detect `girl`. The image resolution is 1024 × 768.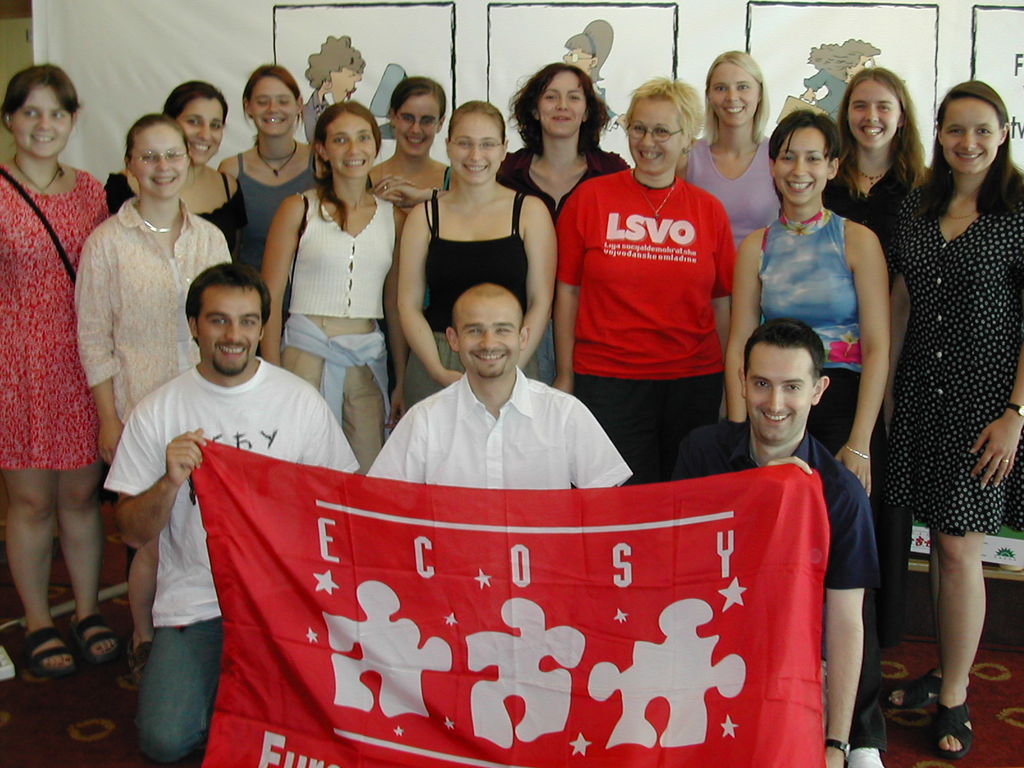
left=219, top=58, right=309, bottom=245.
